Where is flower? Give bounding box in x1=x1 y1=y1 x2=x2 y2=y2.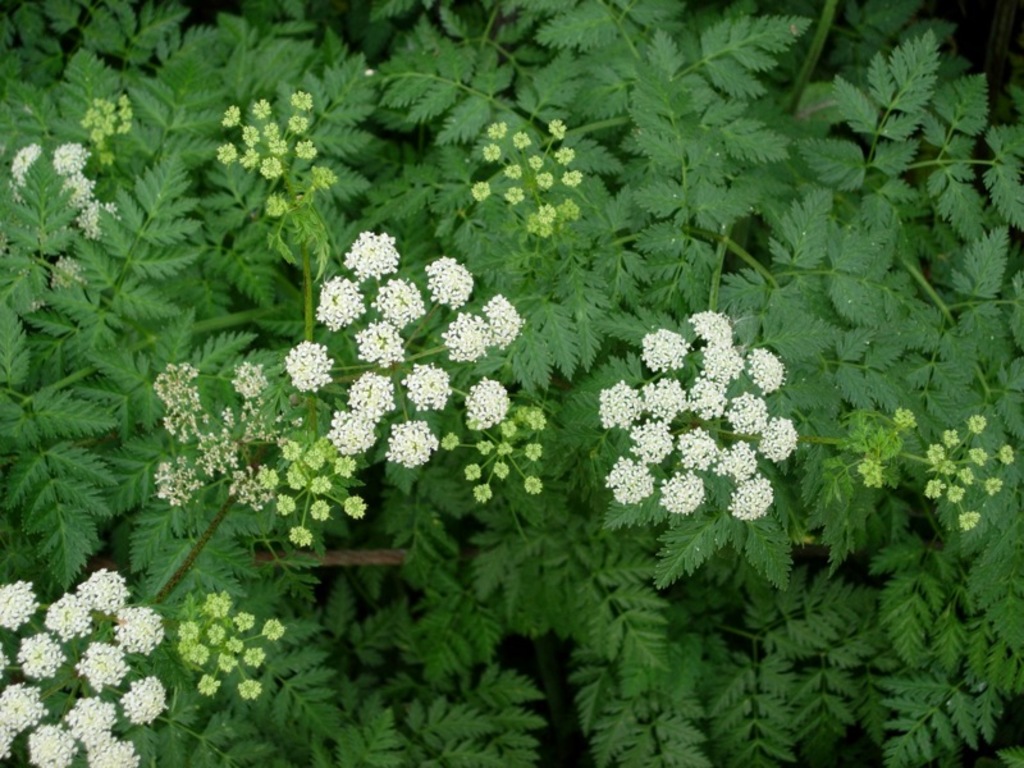
x1=552 y1=141 x2=577 y2=165.
